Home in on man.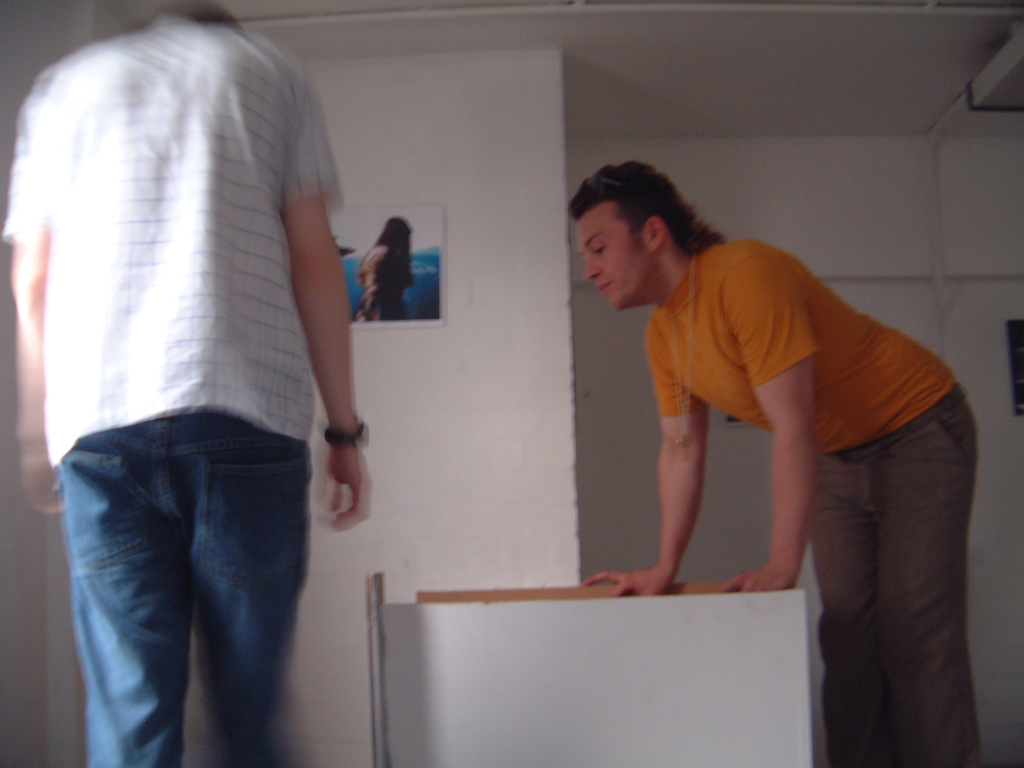
Homed in at 531/165/980/696.
